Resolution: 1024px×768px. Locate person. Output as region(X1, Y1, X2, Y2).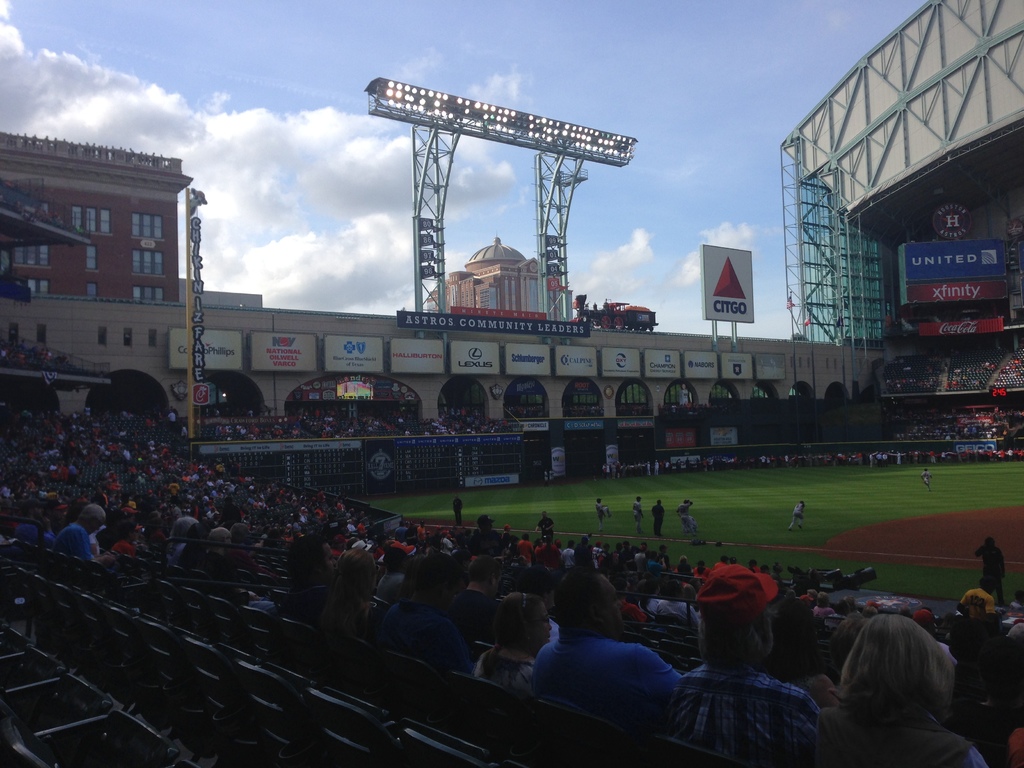
region(470, 589, 554, 696).
